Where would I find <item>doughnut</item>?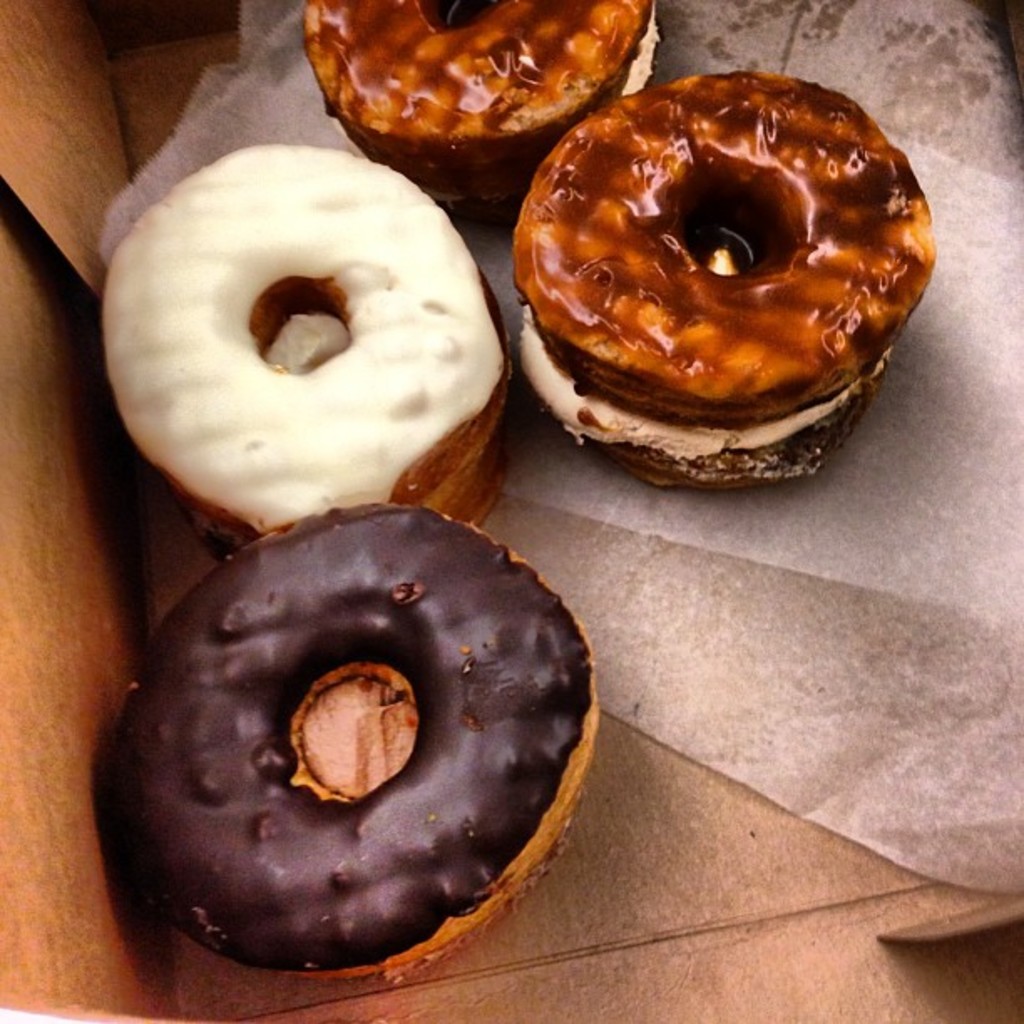
At (x1=95, y1=141, x2=509, y2=512).
